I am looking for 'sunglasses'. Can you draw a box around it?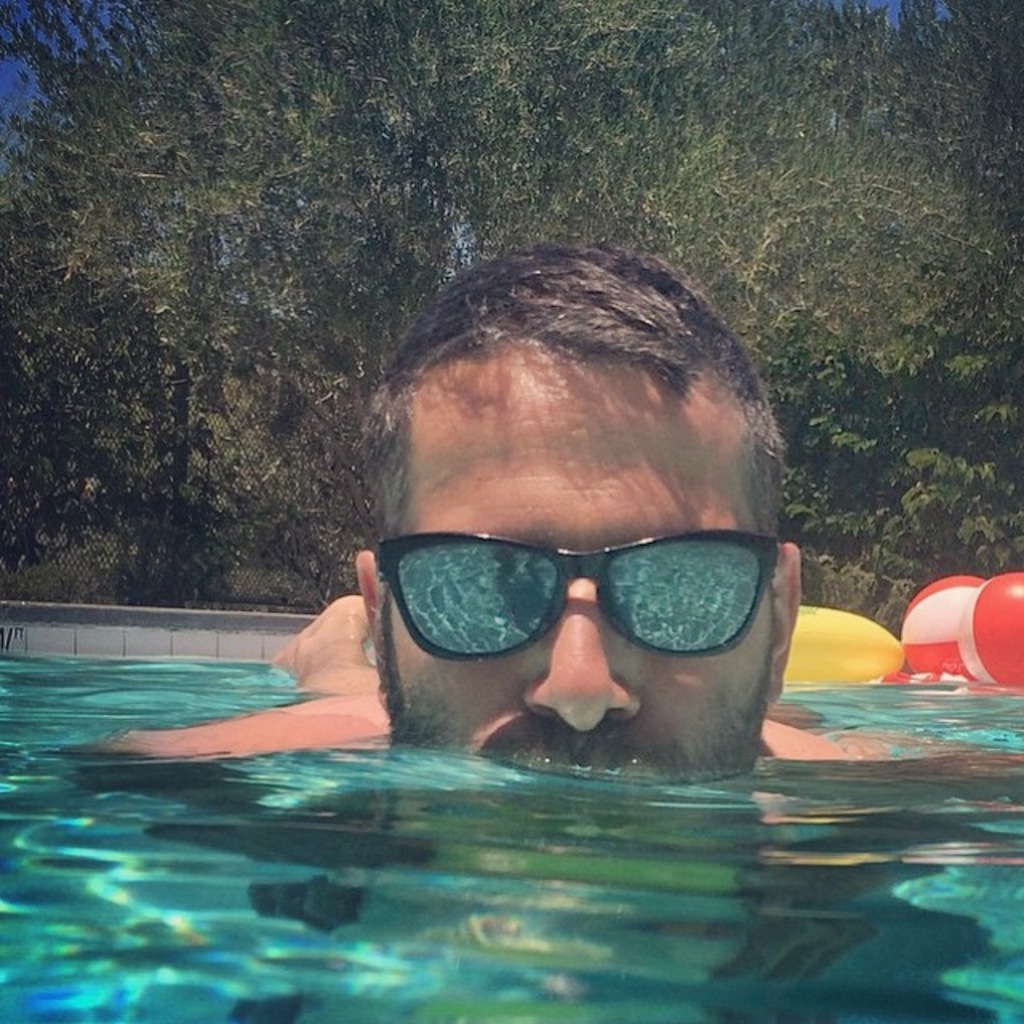
Sure, the bounding box is detection(379, 531, 781, 664).
